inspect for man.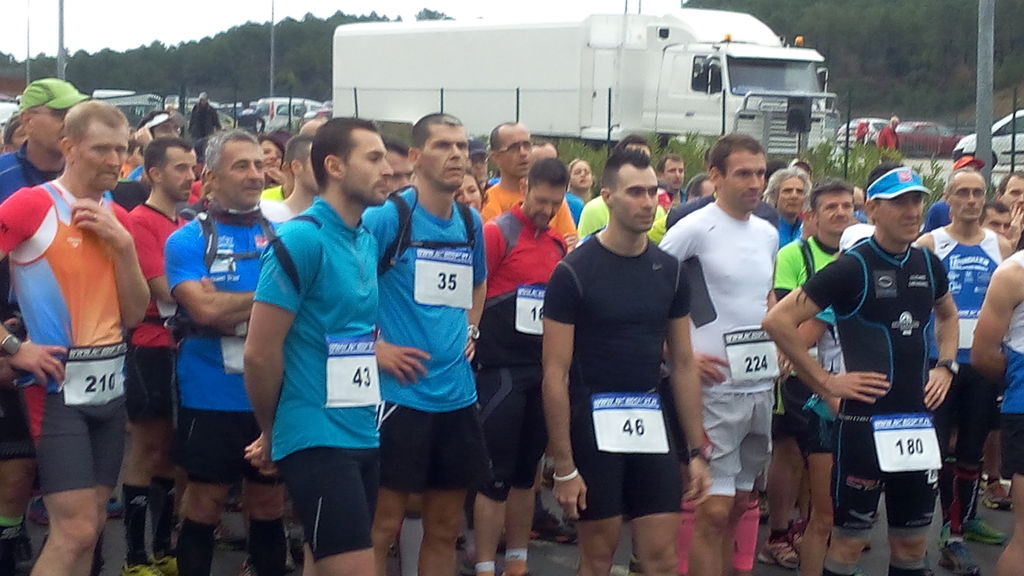
Inspection: l=852, t=118, r=872, b=147.
